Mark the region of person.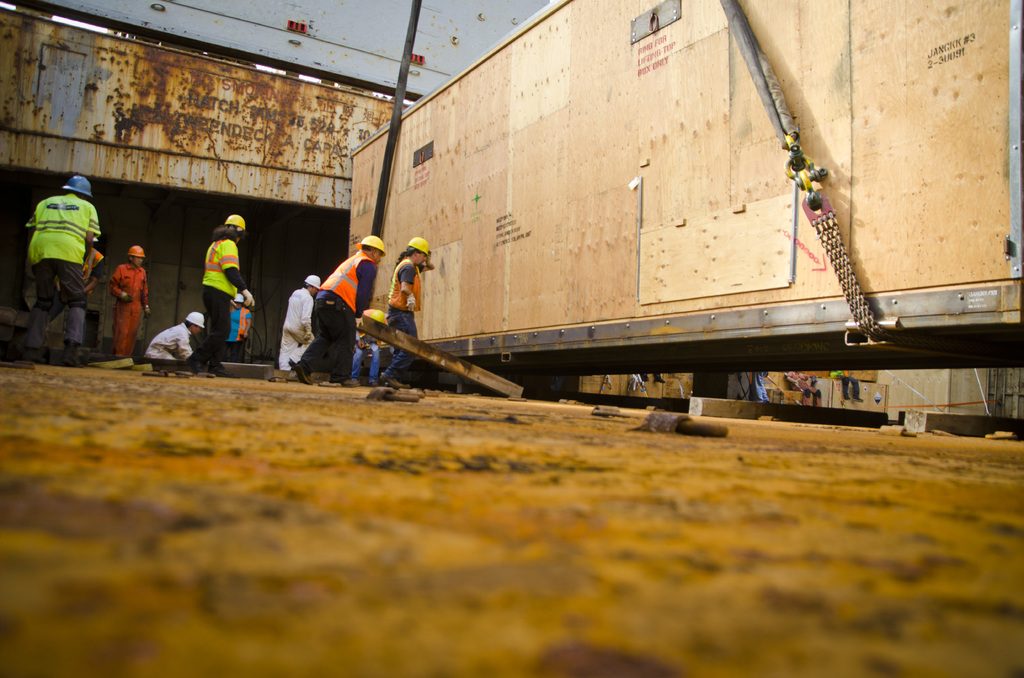
Region: left=294, top=237, right=386, bottom=387.
